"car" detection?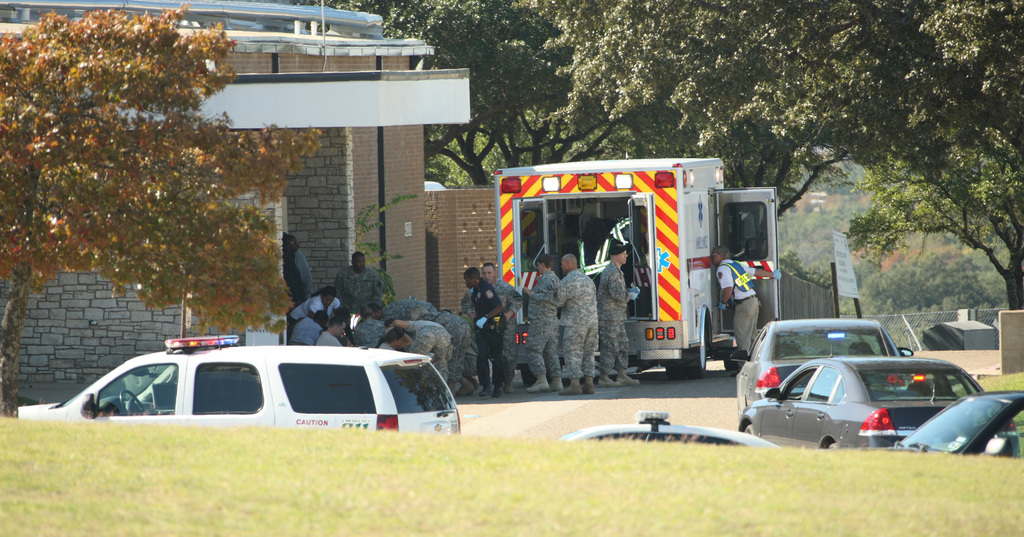
733,357,1016,453
